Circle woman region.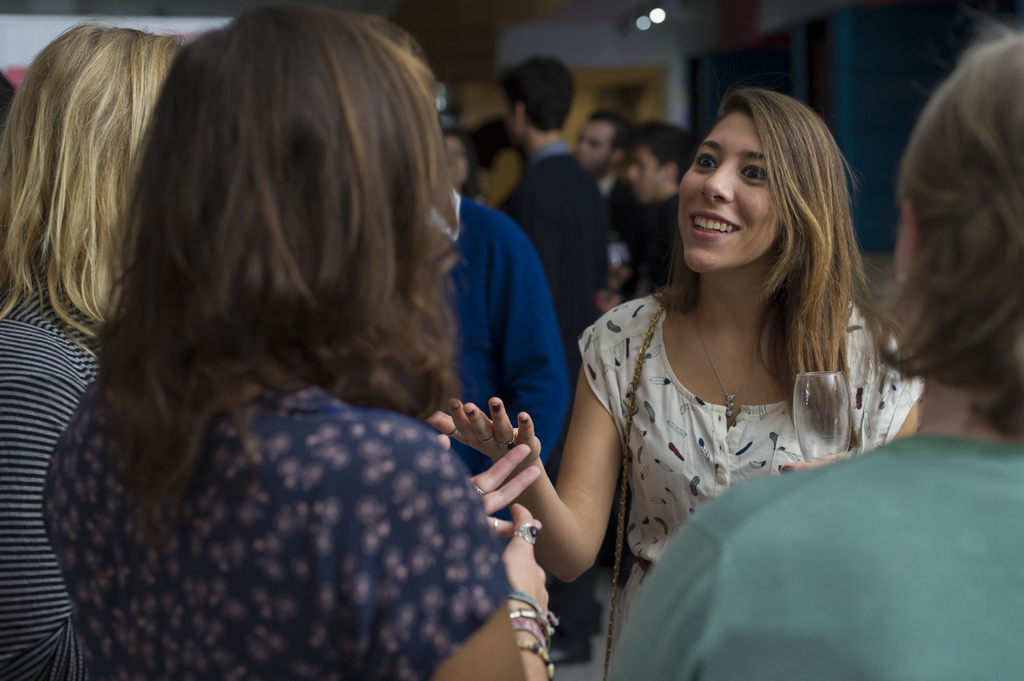
Region: crop(42, 0, 563, 680).
